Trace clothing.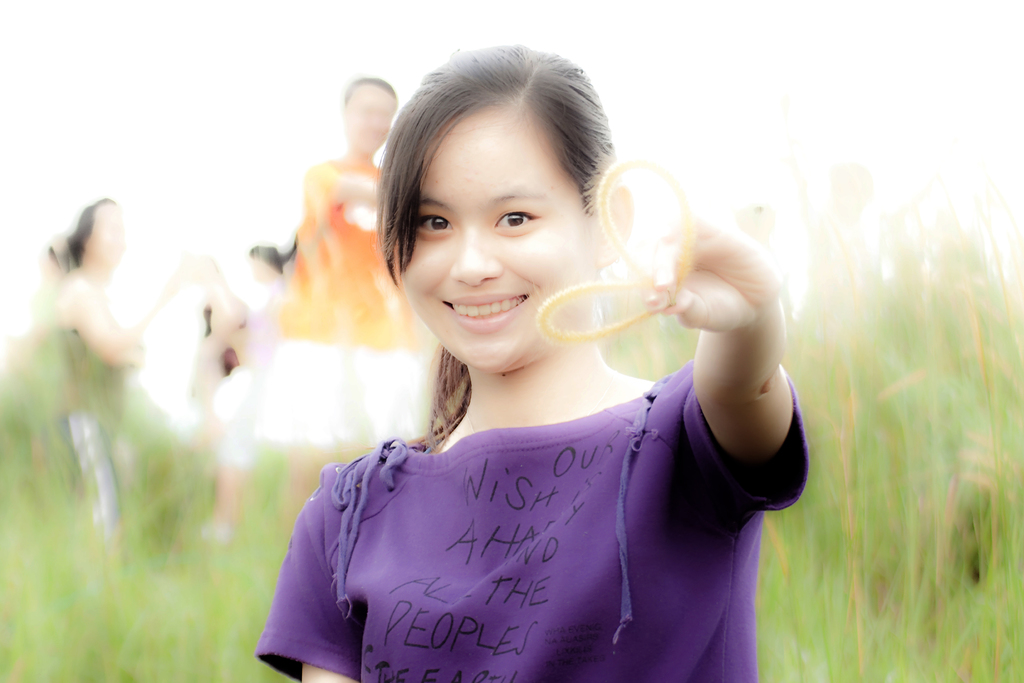
Traced to (x1=252, y1=366, x2=746, y2=679).
